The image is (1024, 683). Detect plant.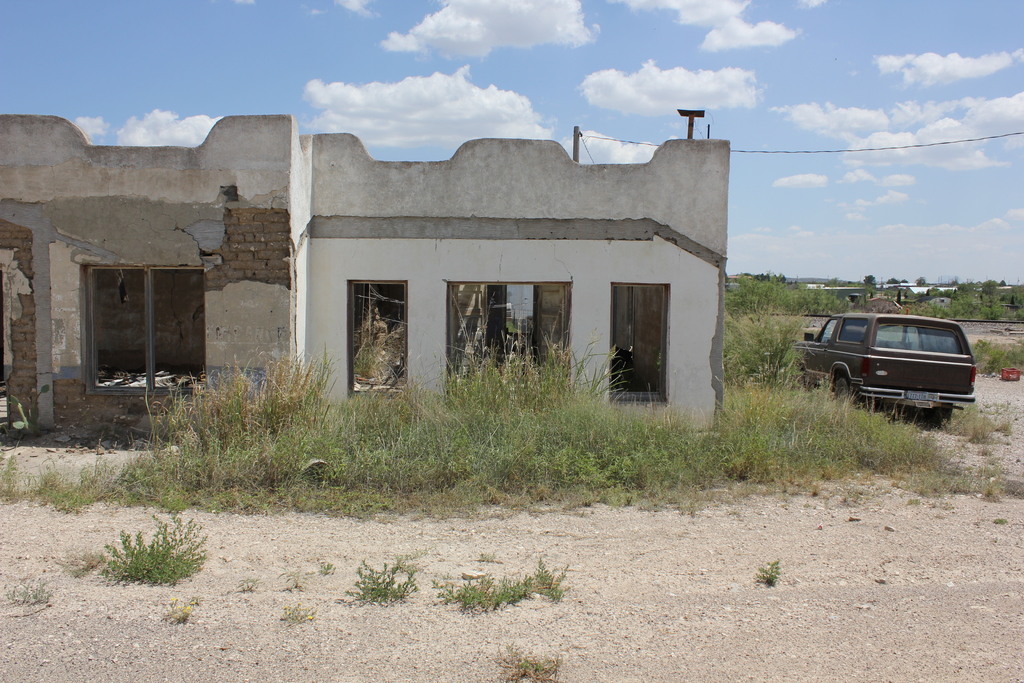
Detection: detection(505, 630, 559, 682).
